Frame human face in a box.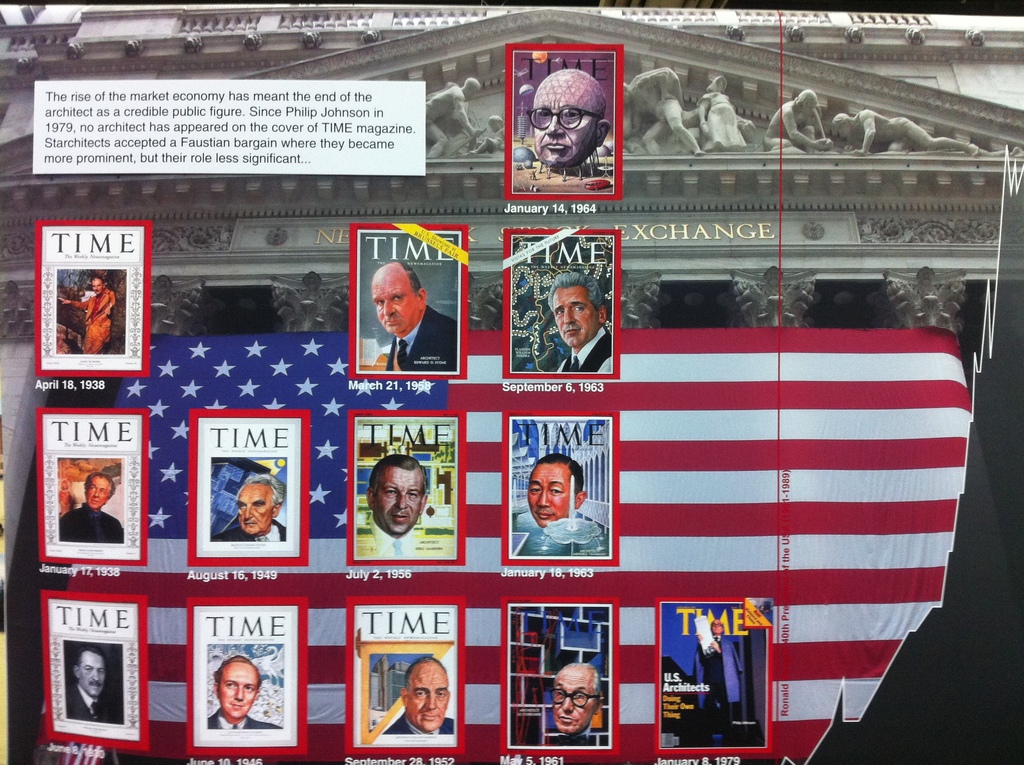
374/462/426/534.
